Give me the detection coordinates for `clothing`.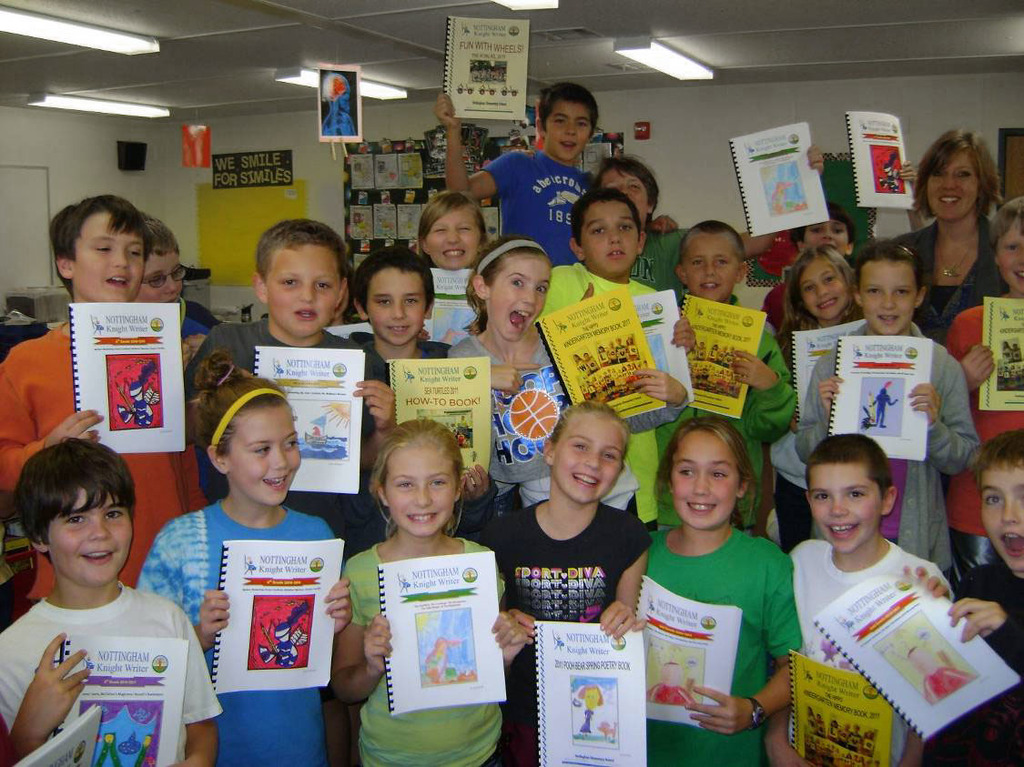
641,522,805,766.
